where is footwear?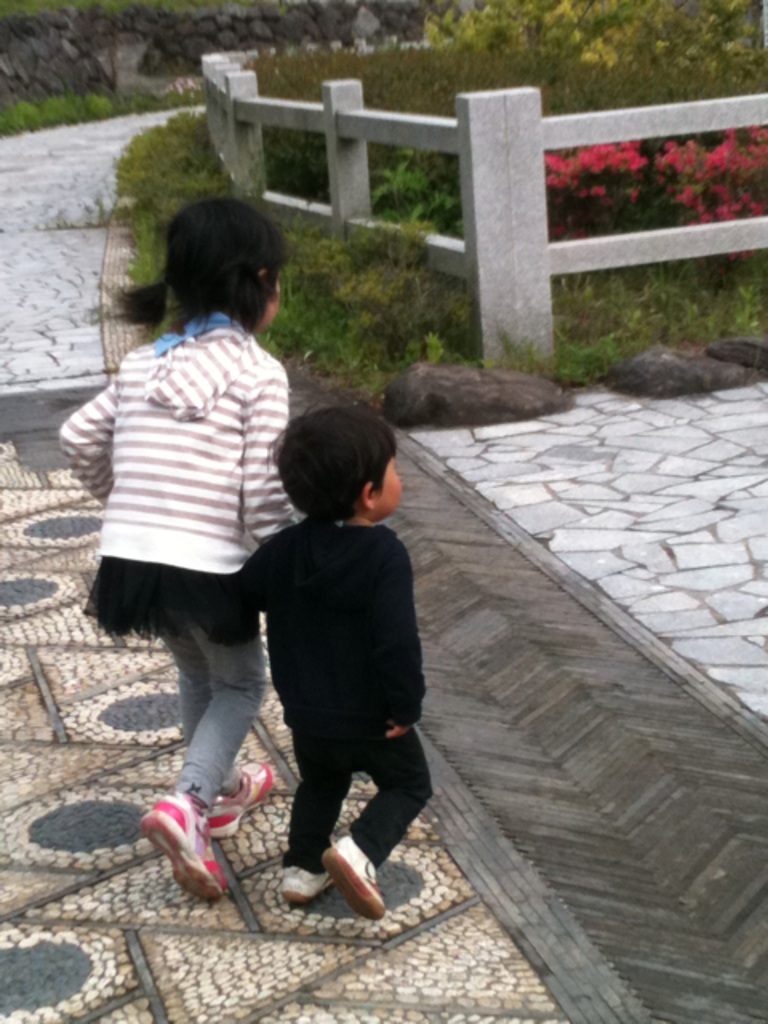
131, 784, 230, 896.
